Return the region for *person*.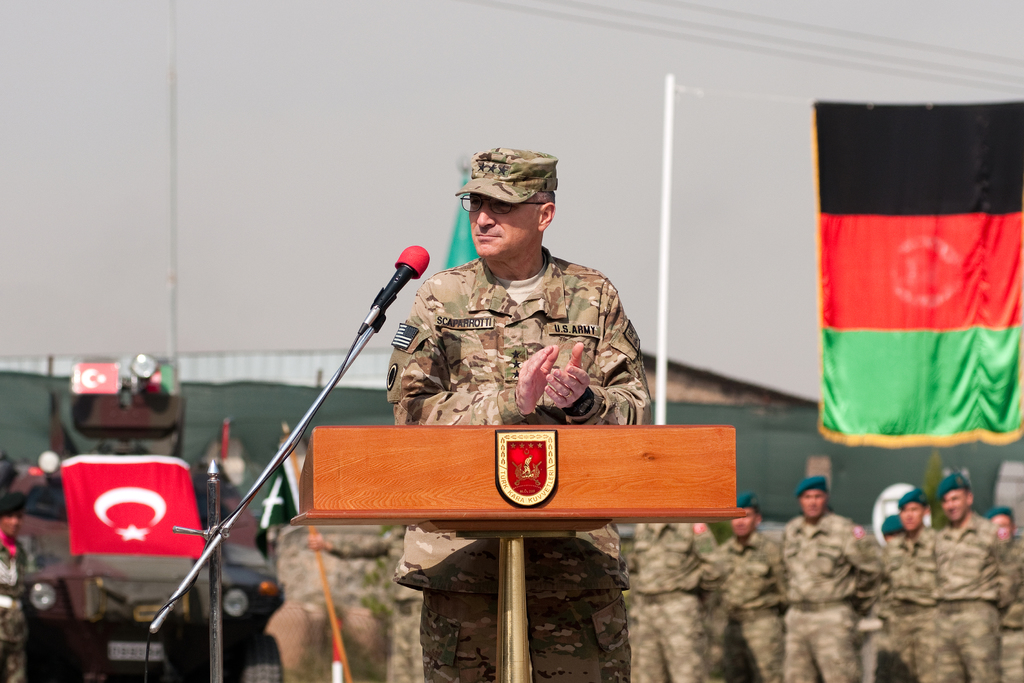
[0,490,33,682].
